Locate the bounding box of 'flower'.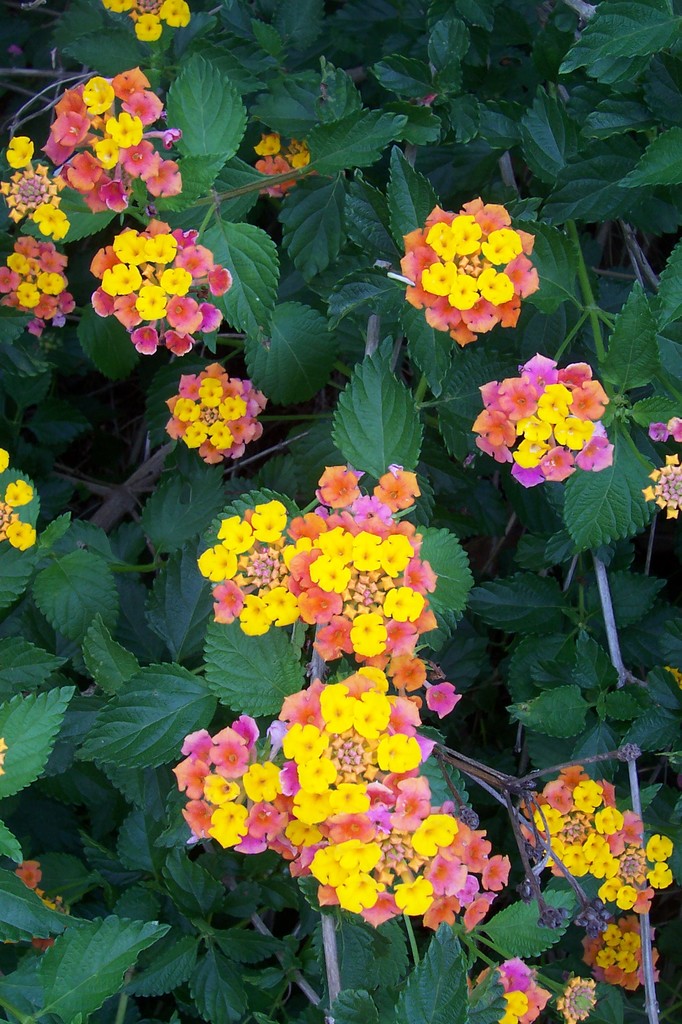
Bounding box: 183,652,508,931.
